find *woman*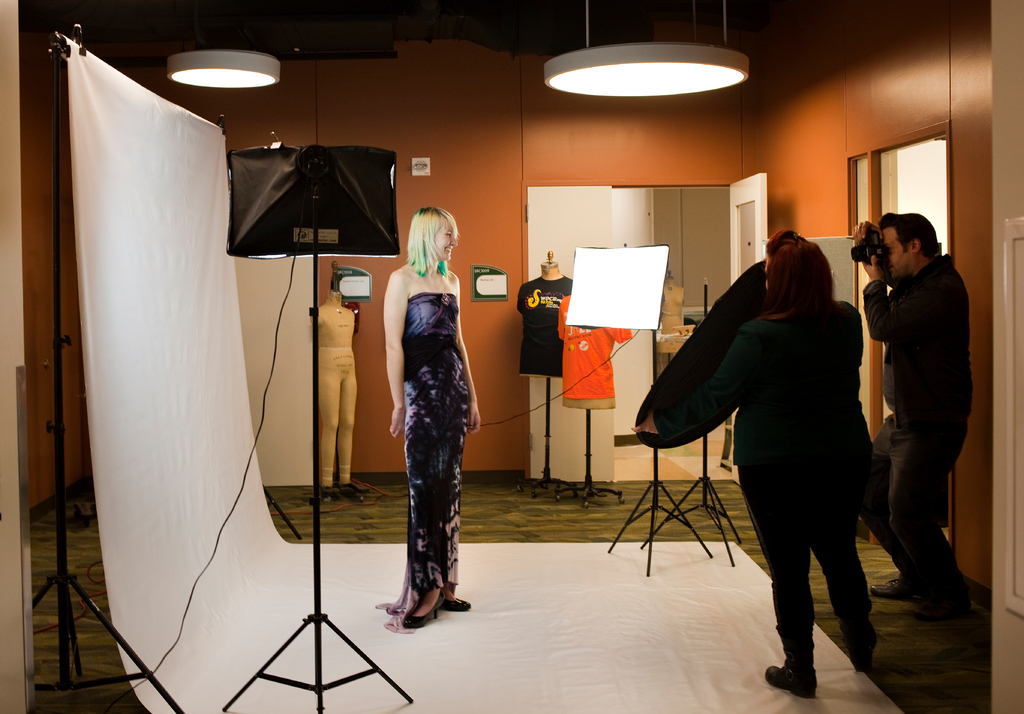
rect(375, 206, 498, 646)
